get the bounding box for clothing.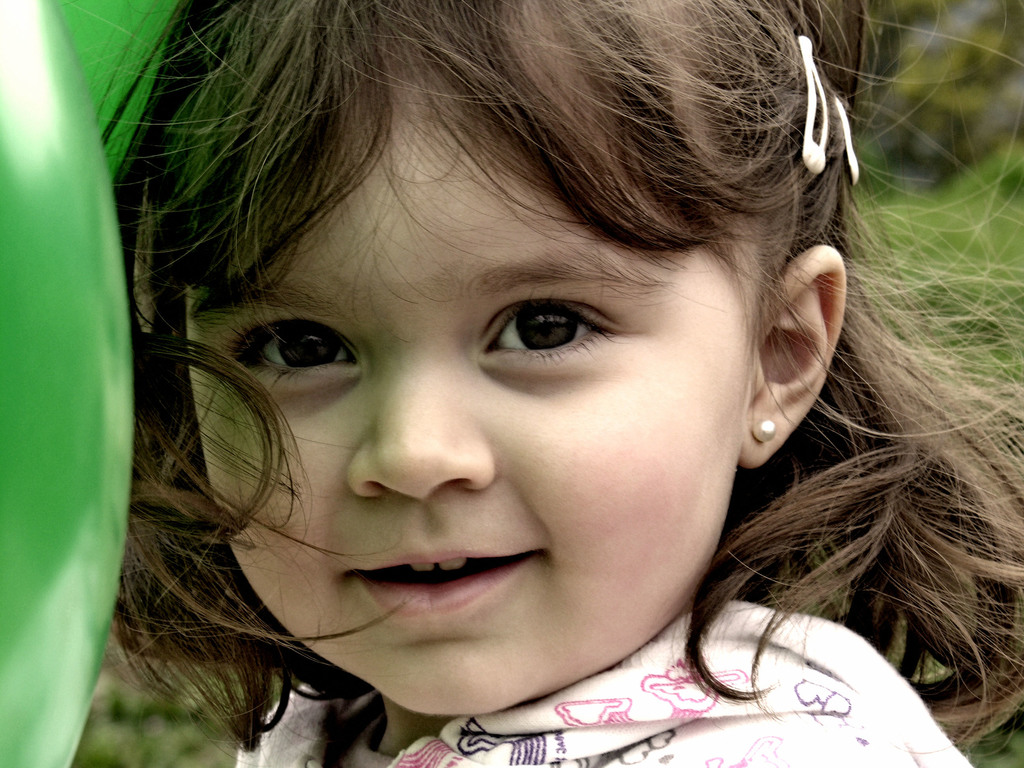
[x1=233, y1=553, x2=1004, y2=751].
